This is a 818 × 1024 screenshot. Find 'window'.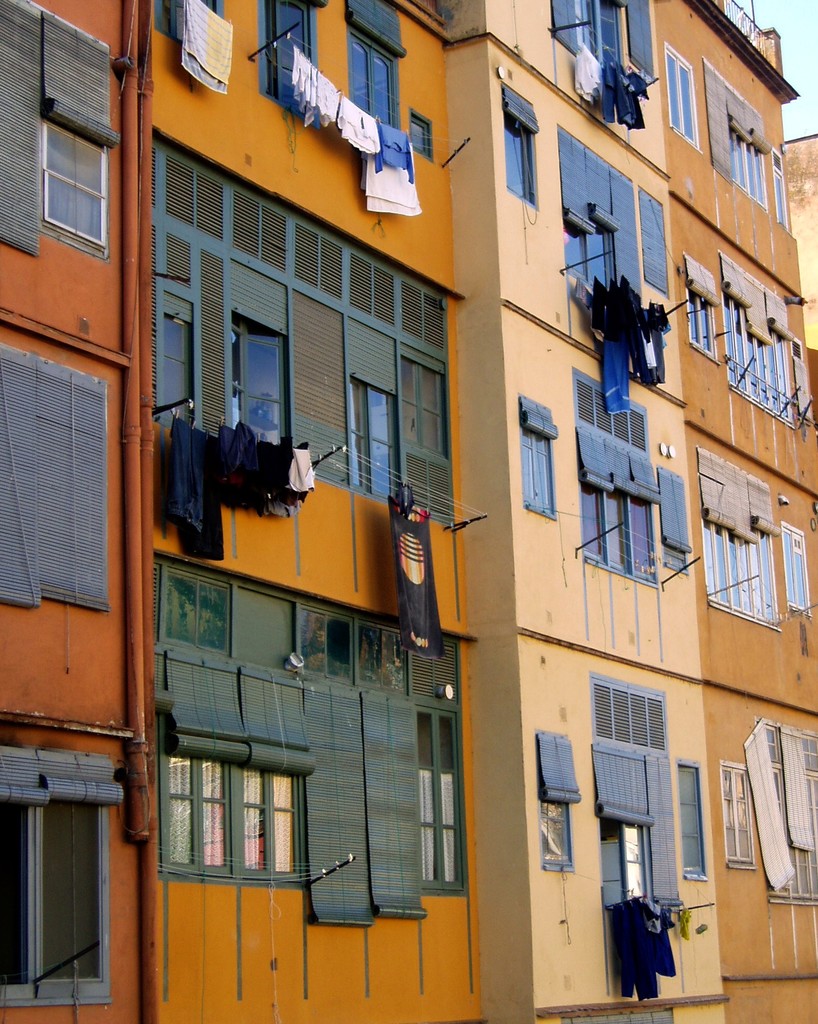
Bounding box: [551, 0, 623, 67].
